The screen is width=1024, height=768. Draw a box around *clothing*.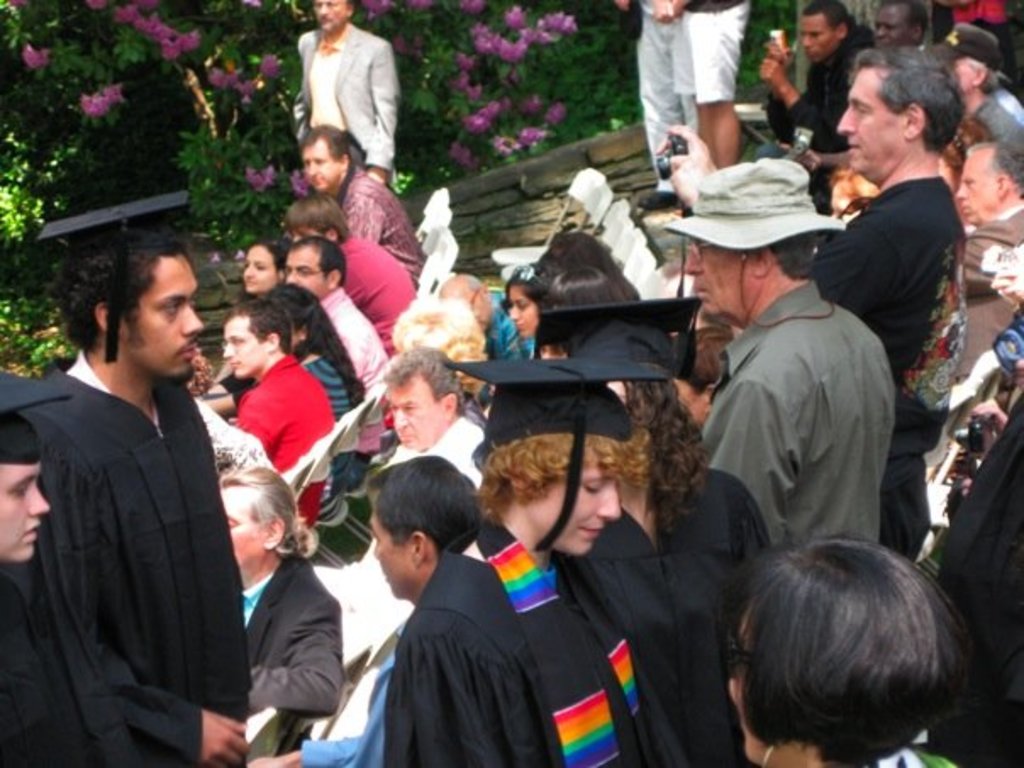
[673,2,749,114].
